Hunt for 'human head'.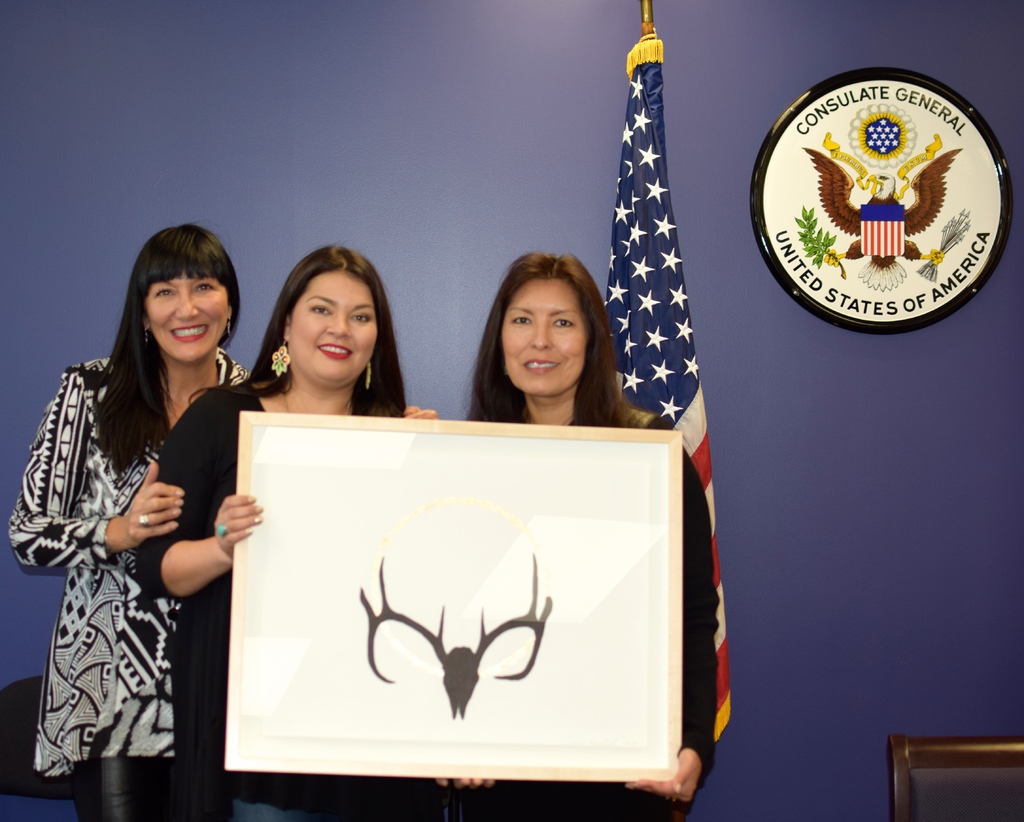
Hunted down at bbox=(253, 238, 391, 385).
